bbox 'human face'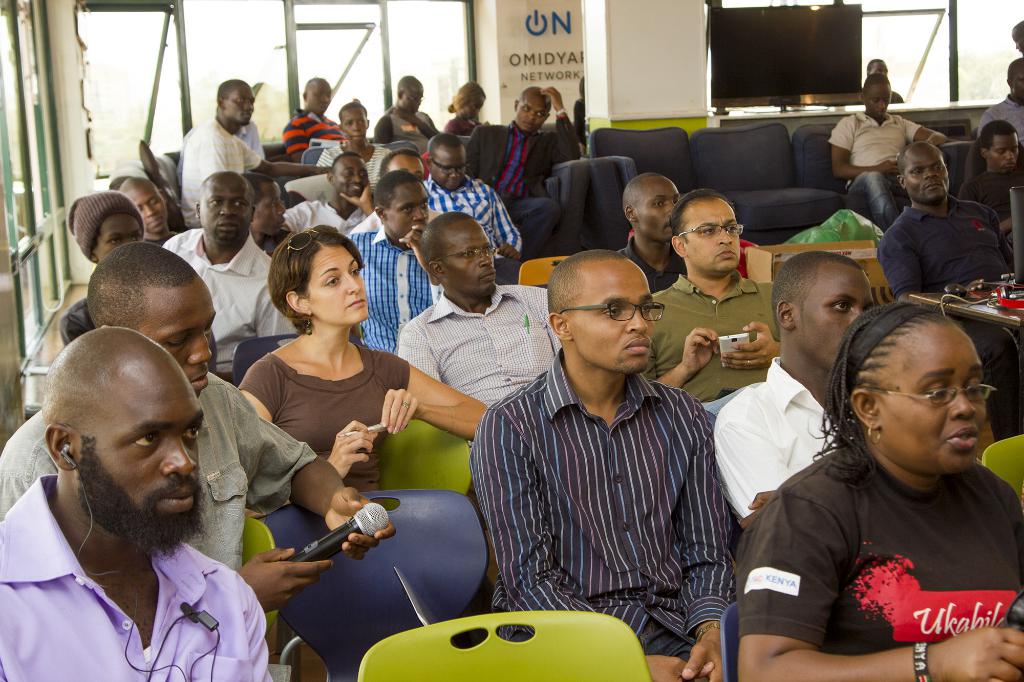
<region>463, 100, 482, 122</region>
